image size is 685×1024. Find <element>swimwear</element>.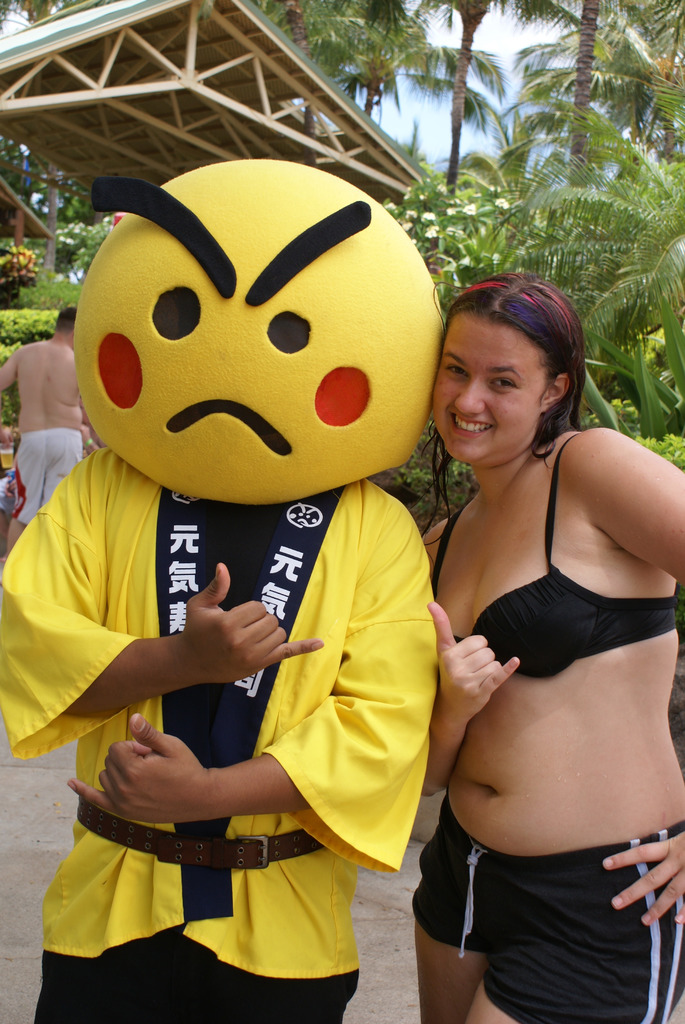
x1=412, y1=790, x2=684, y2=1023.
